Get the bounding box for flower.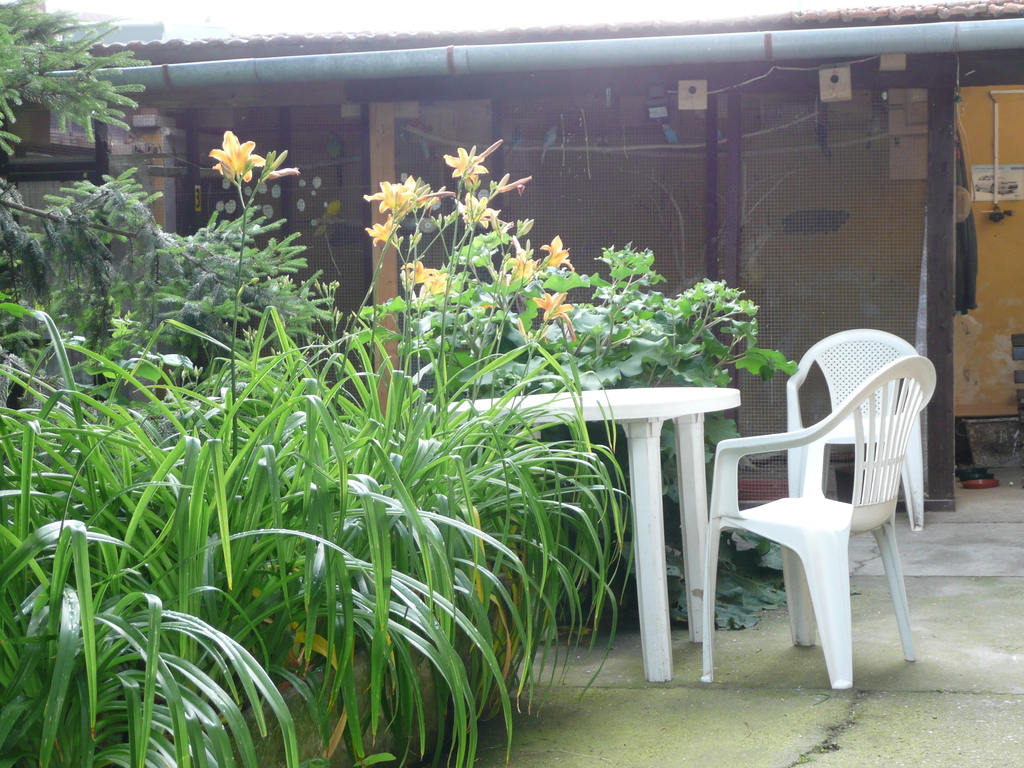
BBox(207, 129, 267, 183).
